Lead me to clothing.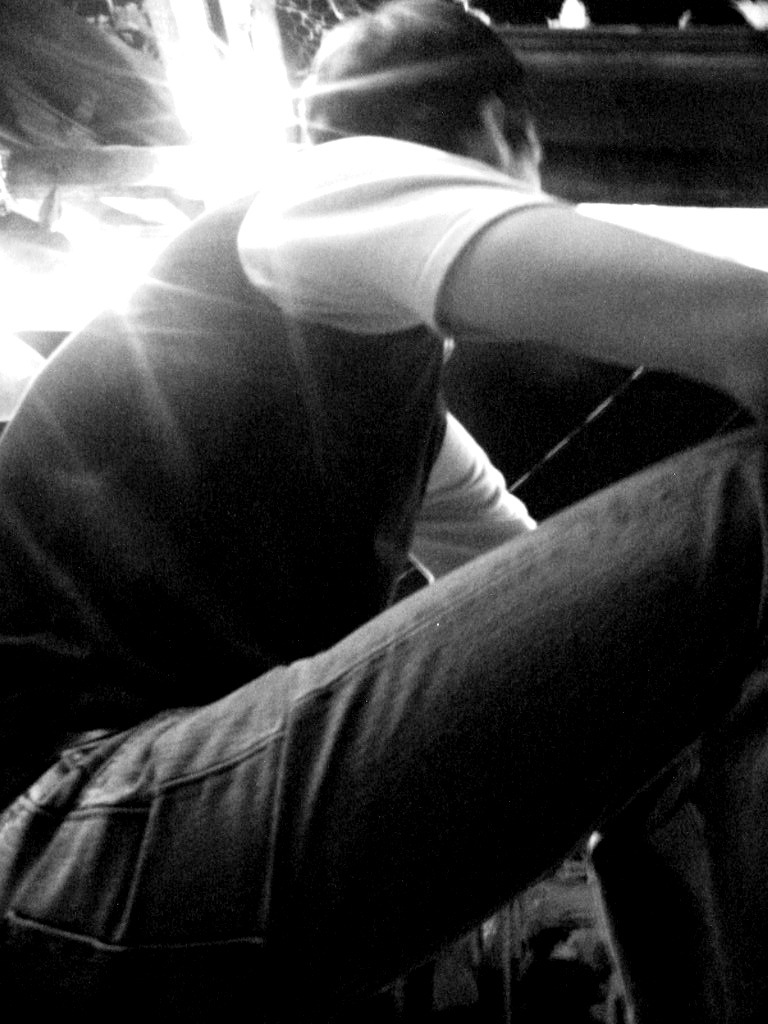
Lead to [24, 112, 767, 1023].
